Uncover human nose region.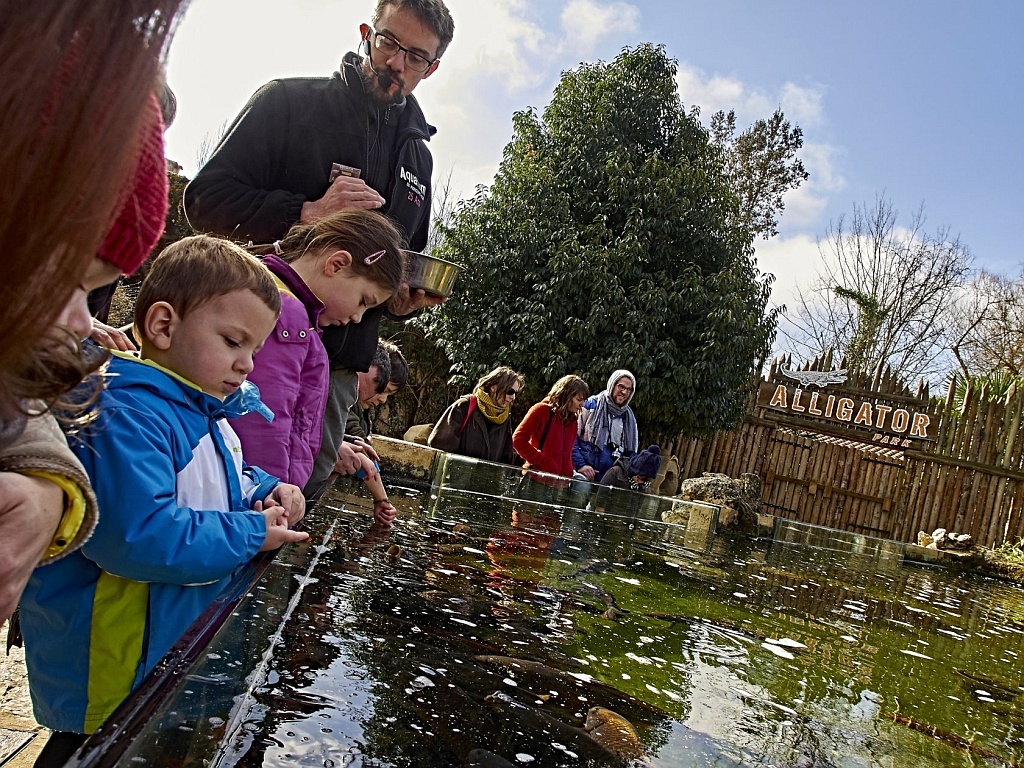
Uncovered: select_region(351, 309, 363, 324).
